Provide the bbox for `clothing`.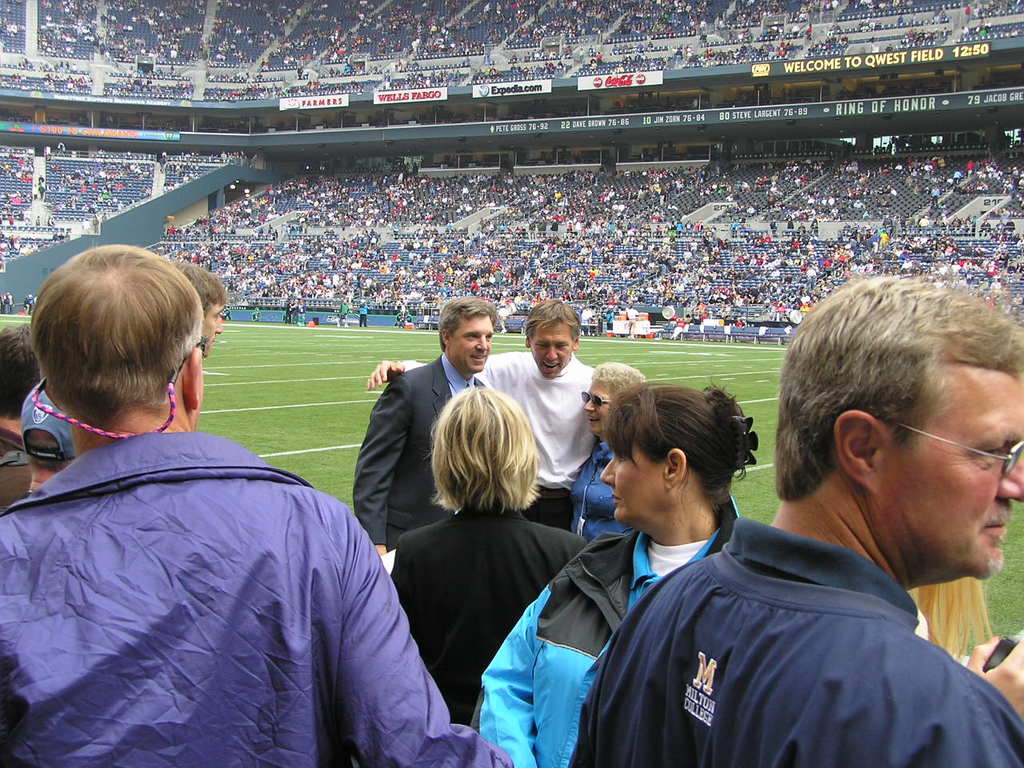
left=394, top=503, right=590, bottom=731.
